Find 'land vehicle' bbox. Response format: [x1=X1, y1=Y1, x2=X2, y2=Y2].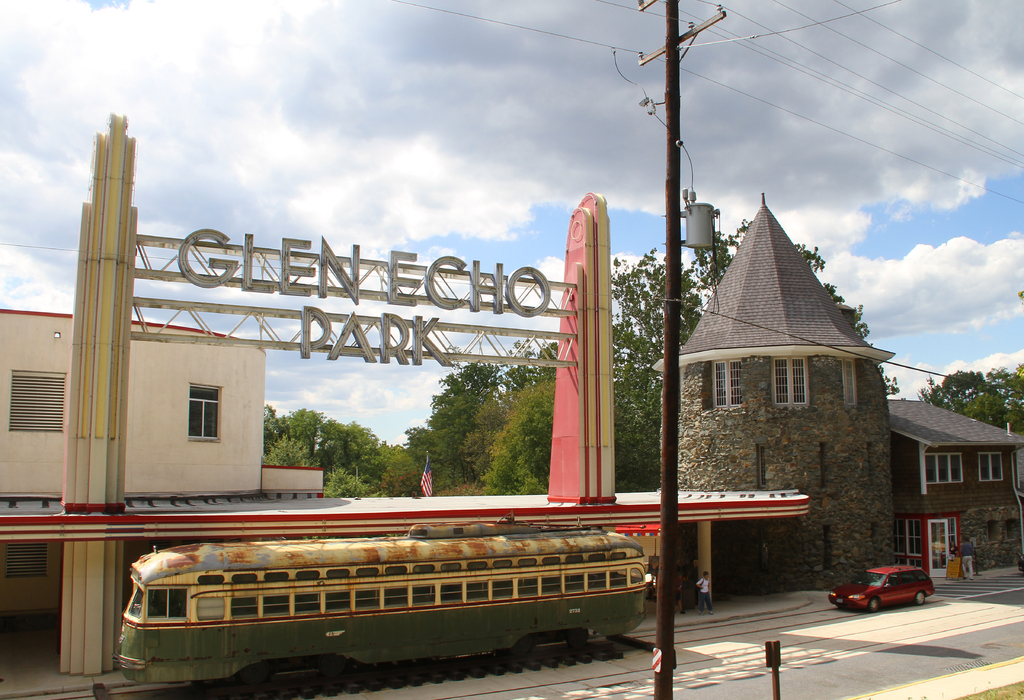
[x1=825, y1=564, x2=936, y2=616].
